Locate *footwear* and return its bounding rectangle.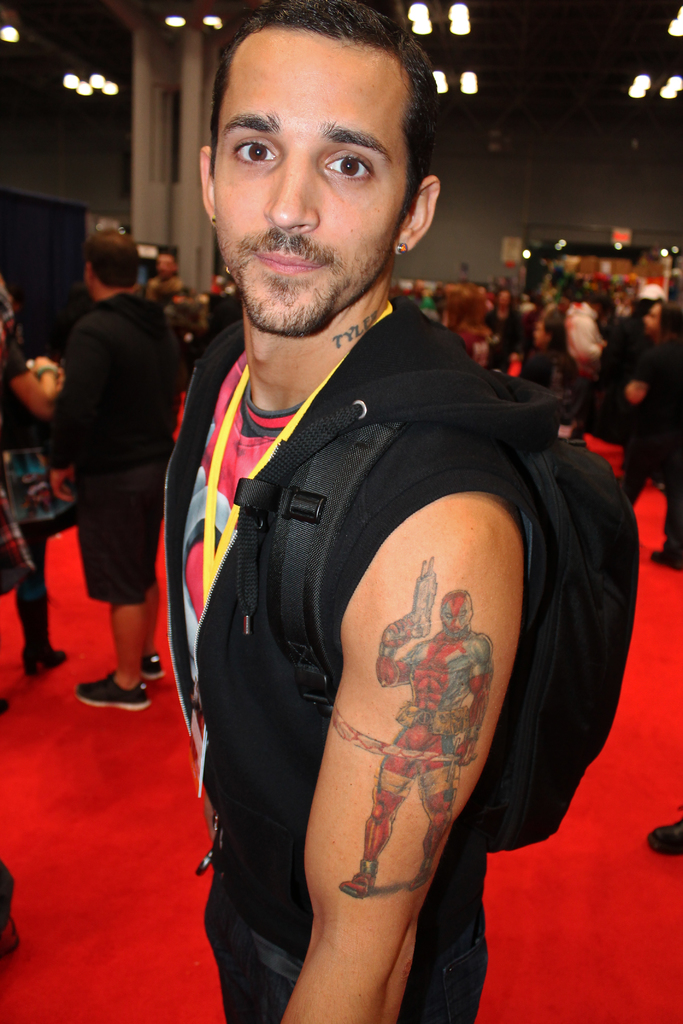
{"left": 11, "top": 589, "right": 65, "bottom": 678}.
